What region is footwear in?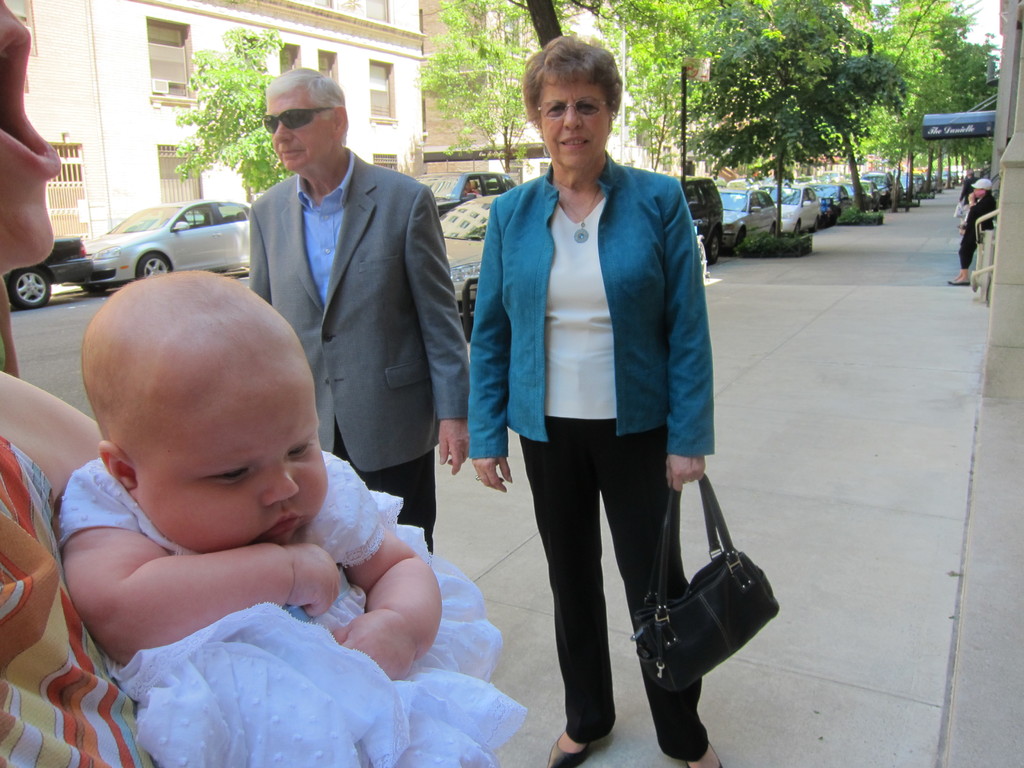
l=689, t=738, r=722, b=767.
